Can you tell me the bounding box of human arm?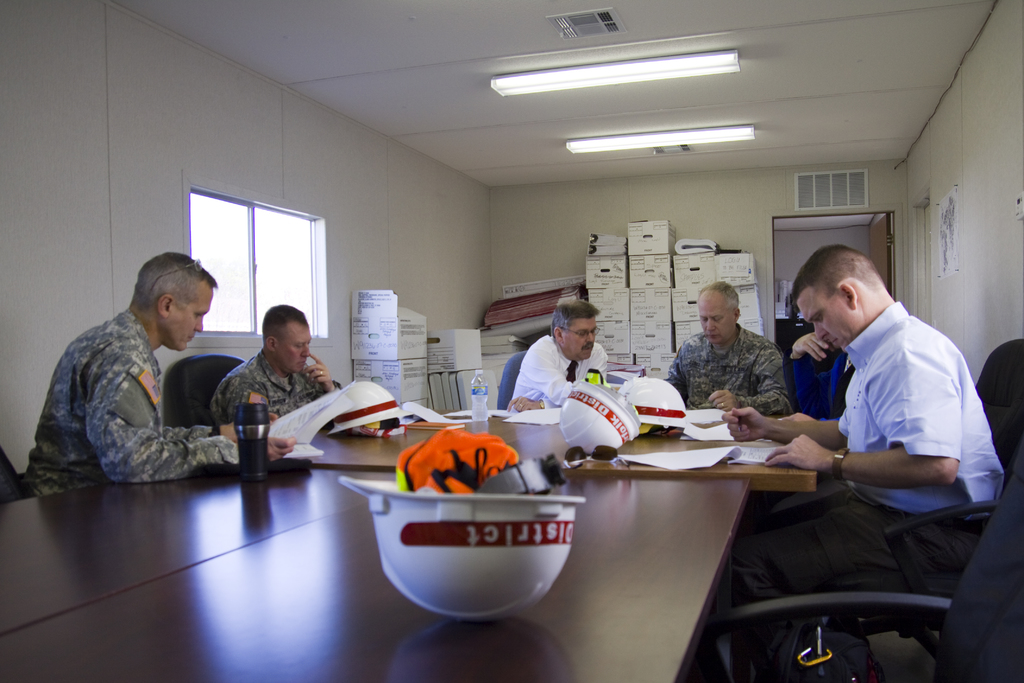
x1=302 y1=354 x2=344 y2=394.
